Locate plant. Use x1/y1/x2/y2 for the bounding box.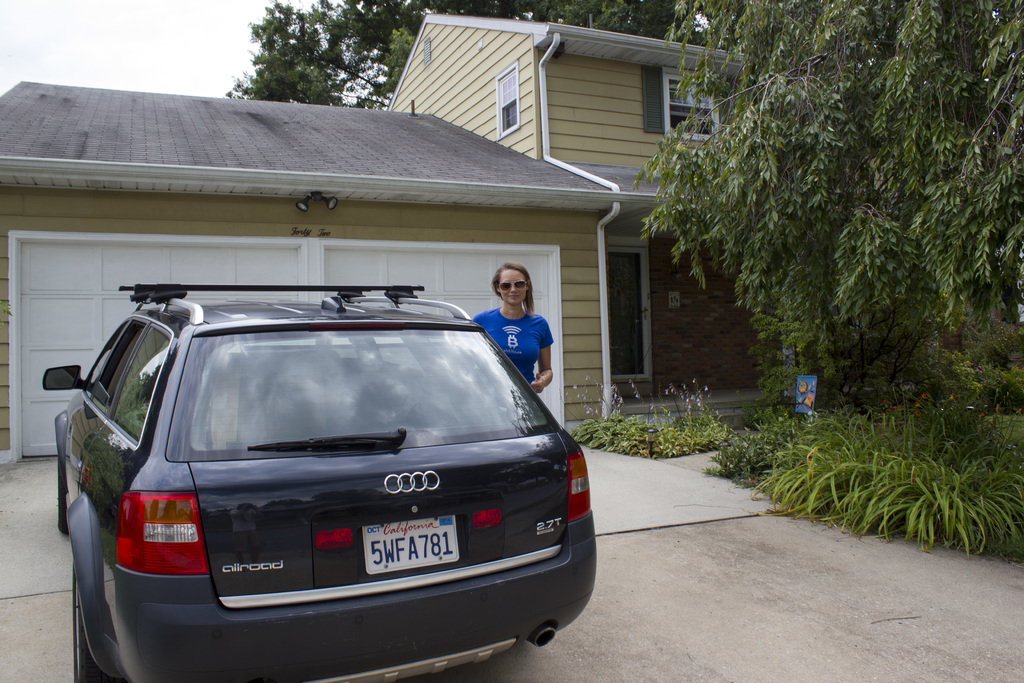
710/409/854/488.
